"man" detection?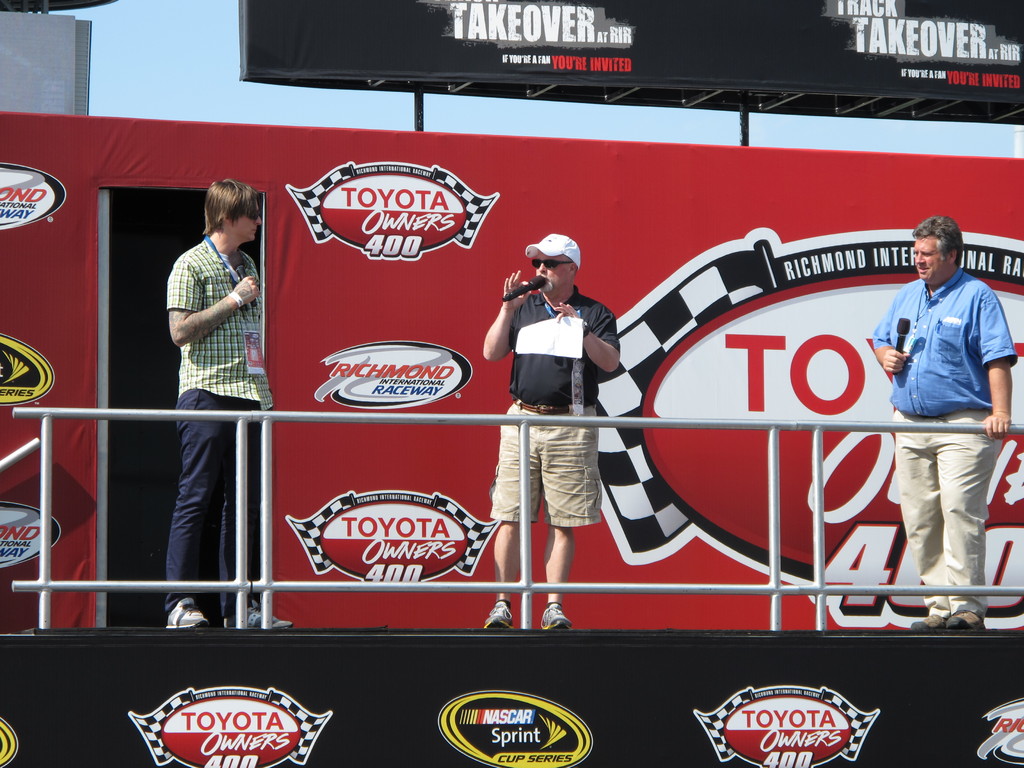
x1=161, y1=183, x2=294, y2=634
